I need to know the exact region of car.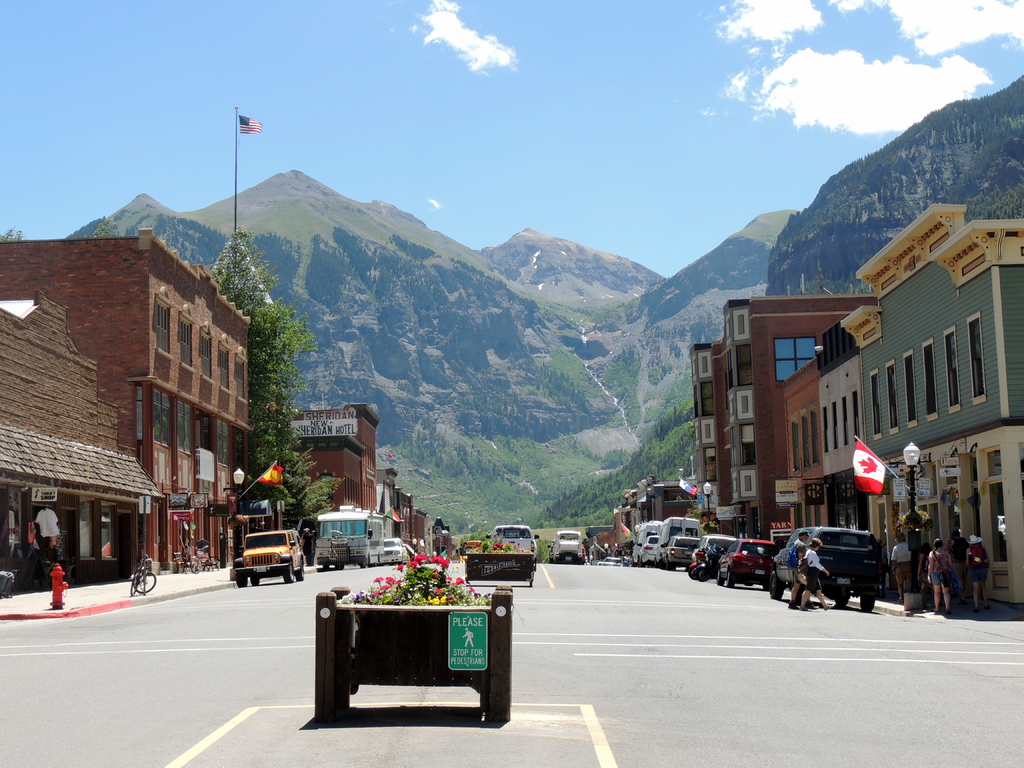
Region: <region>382, 540, 406, 569</region>.
